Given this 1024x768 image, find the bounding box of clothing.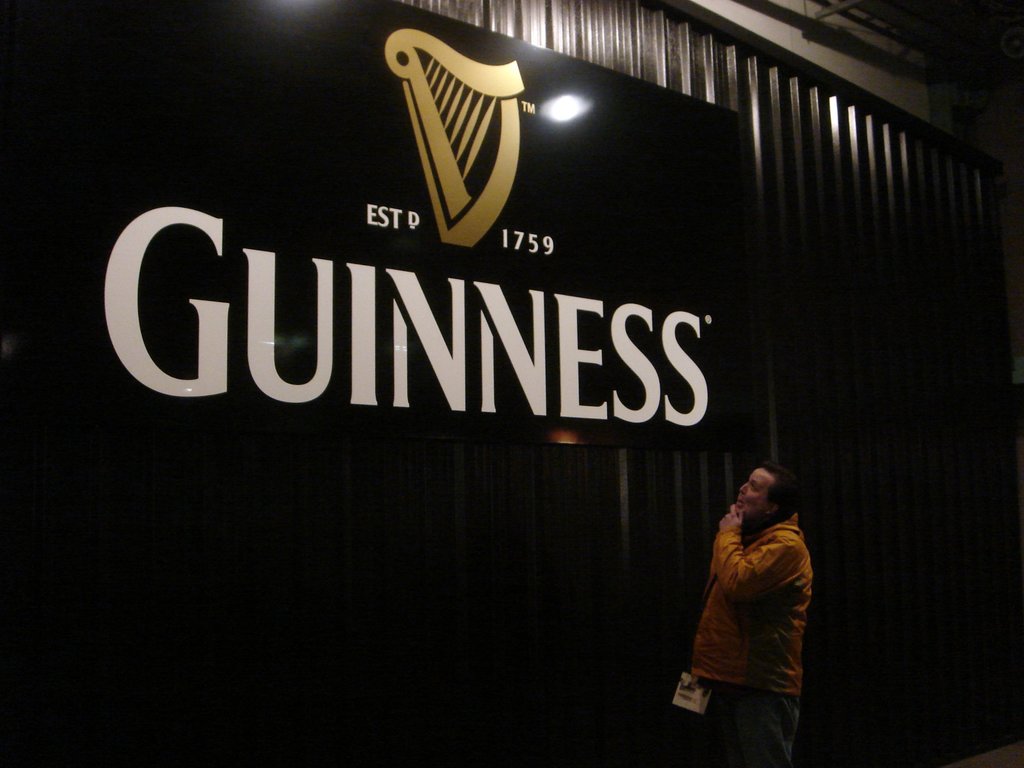
[675, 486, 823, 726].
